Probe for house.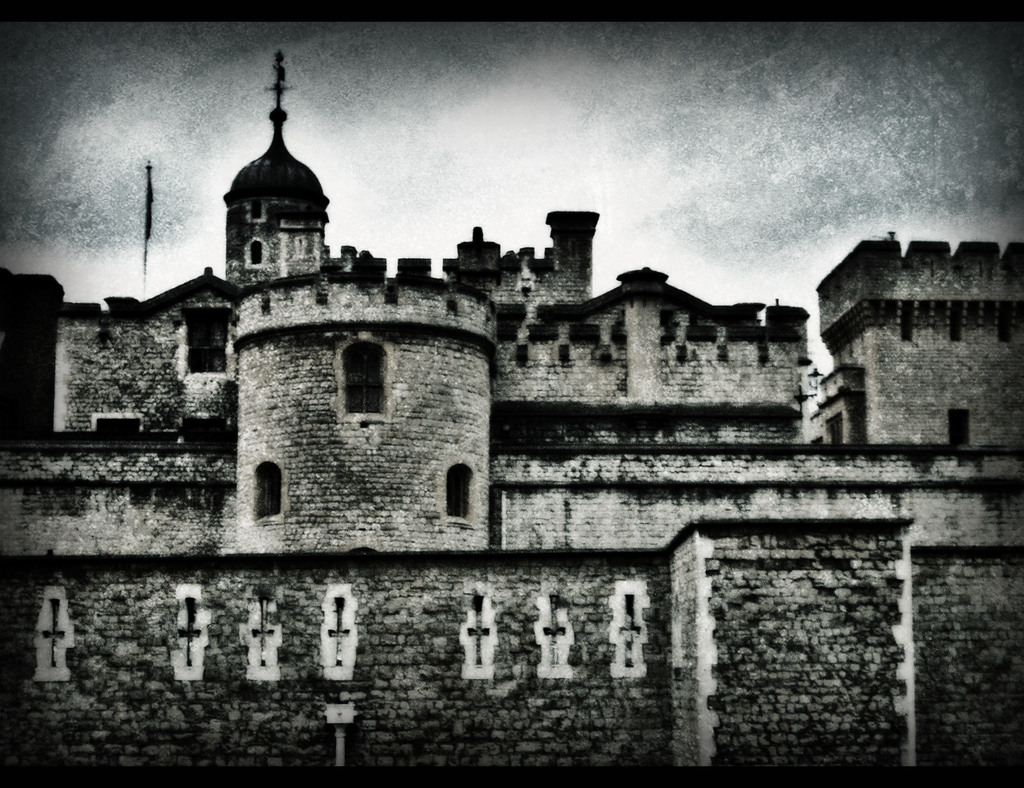
Probe result: <bbox>0, 120, 1023, 787</bbox>.
